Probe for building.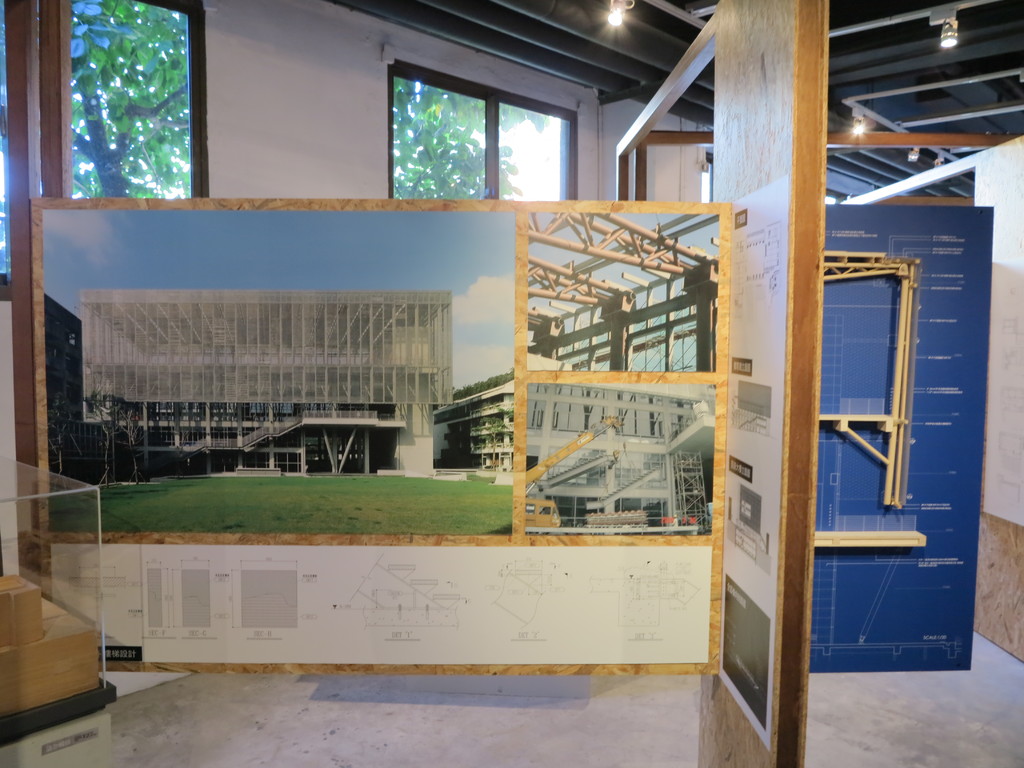
Probe result: locate(39, 296, 79, 463).
